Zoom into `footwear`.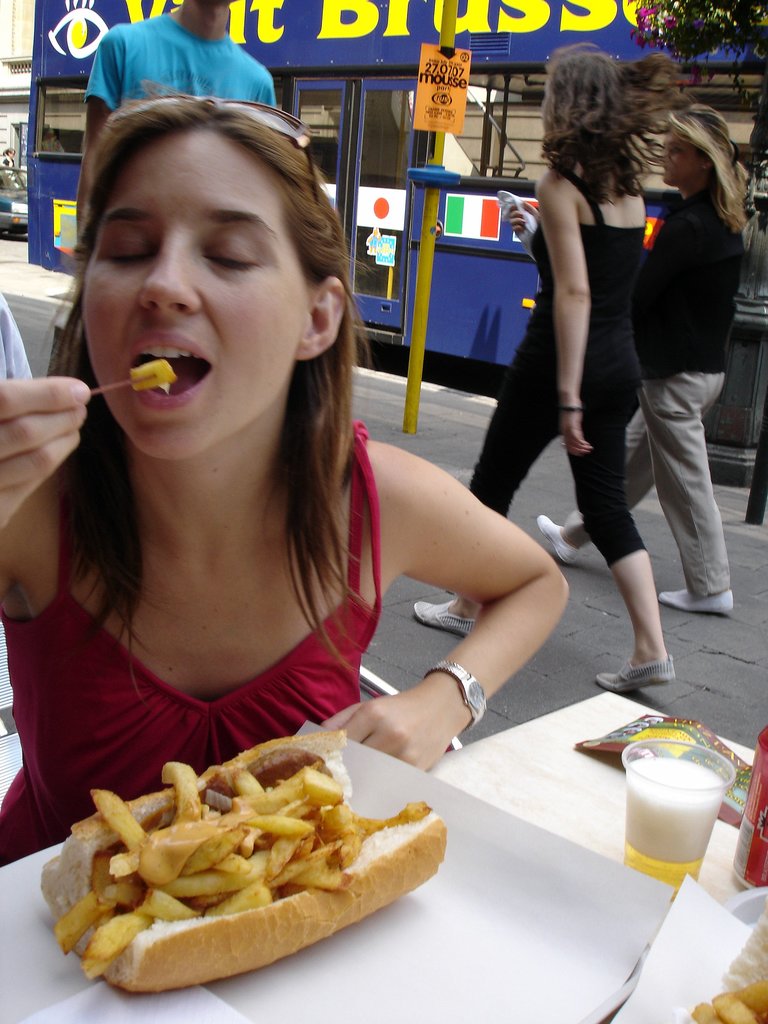
Zoom target: pyautogui.locateOnScreen(597, 657, 679, 696).
